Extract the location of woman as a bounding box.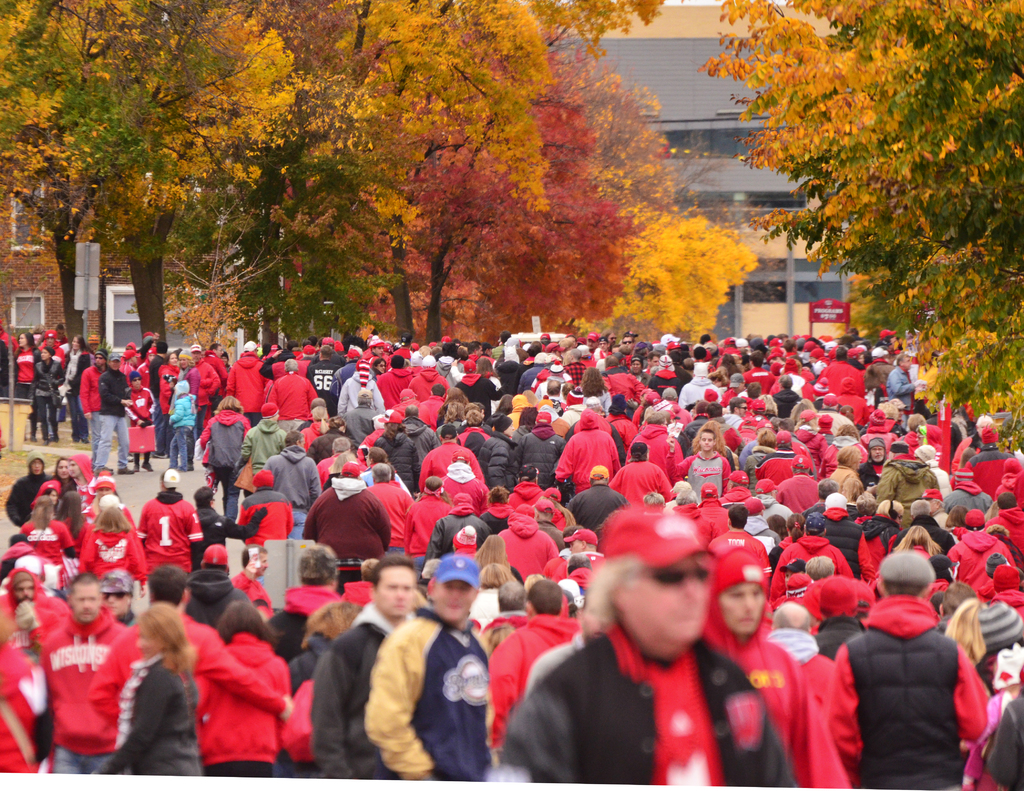
(473, 534, 520, 580).
